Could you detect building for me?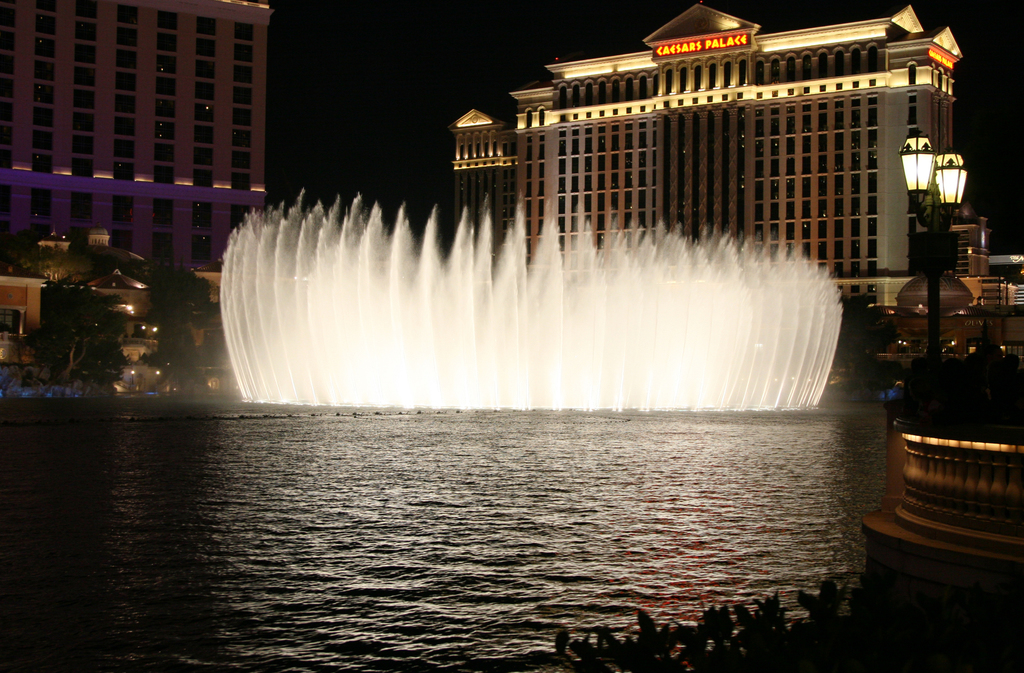
Detection result: 0,0,270,263.
